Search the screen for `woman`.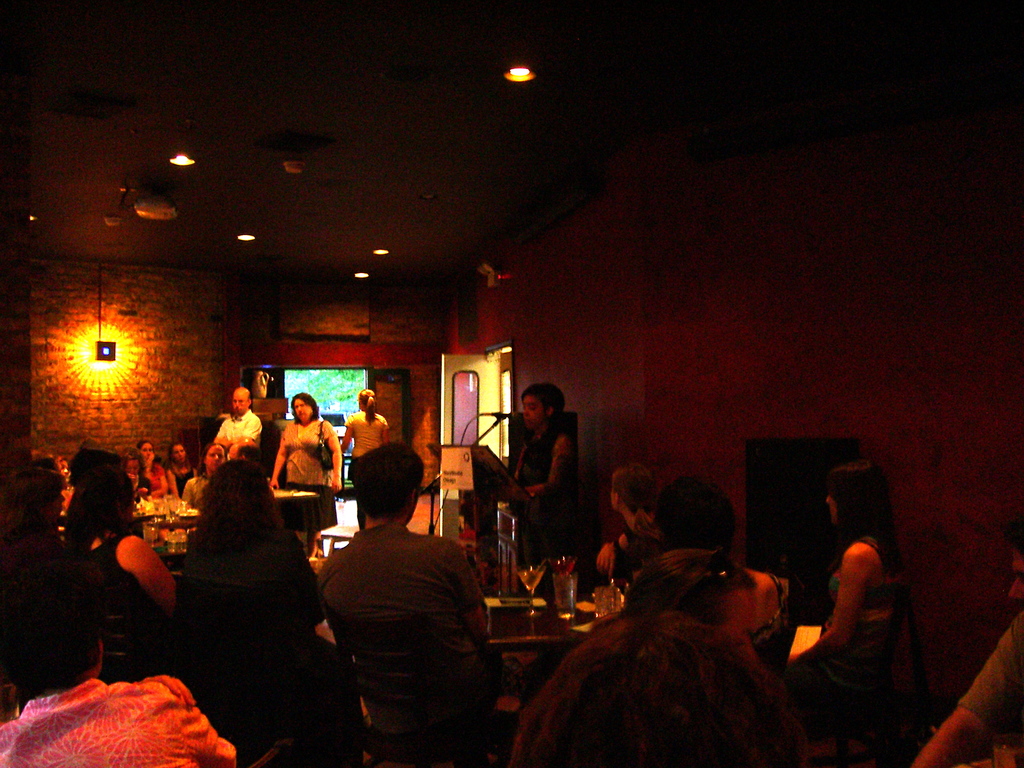
Found at rect(159, 451, 315, 728).
